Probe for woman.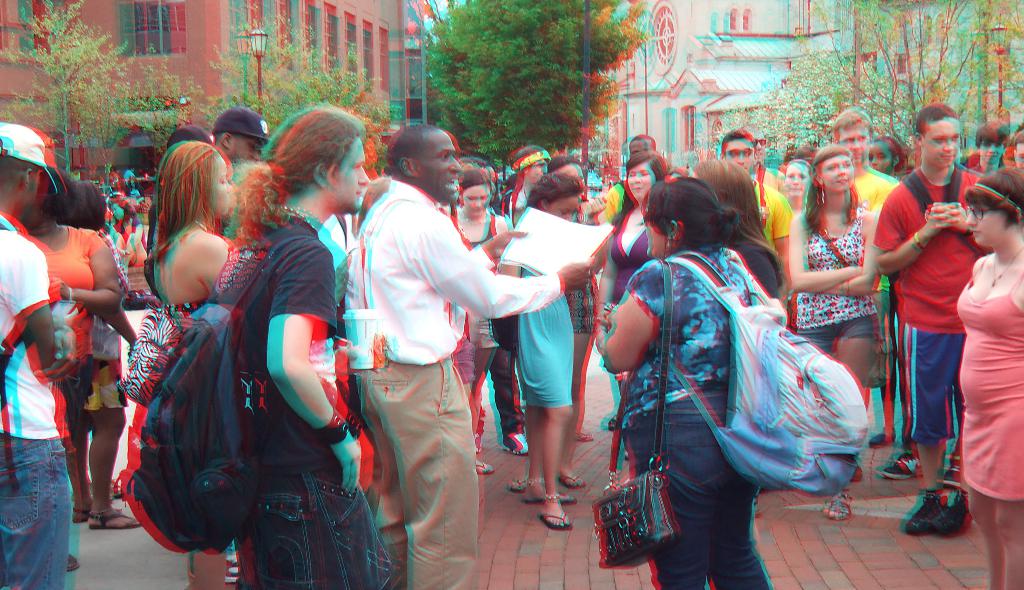
Probe result: region(51, 177, 137, 532).
